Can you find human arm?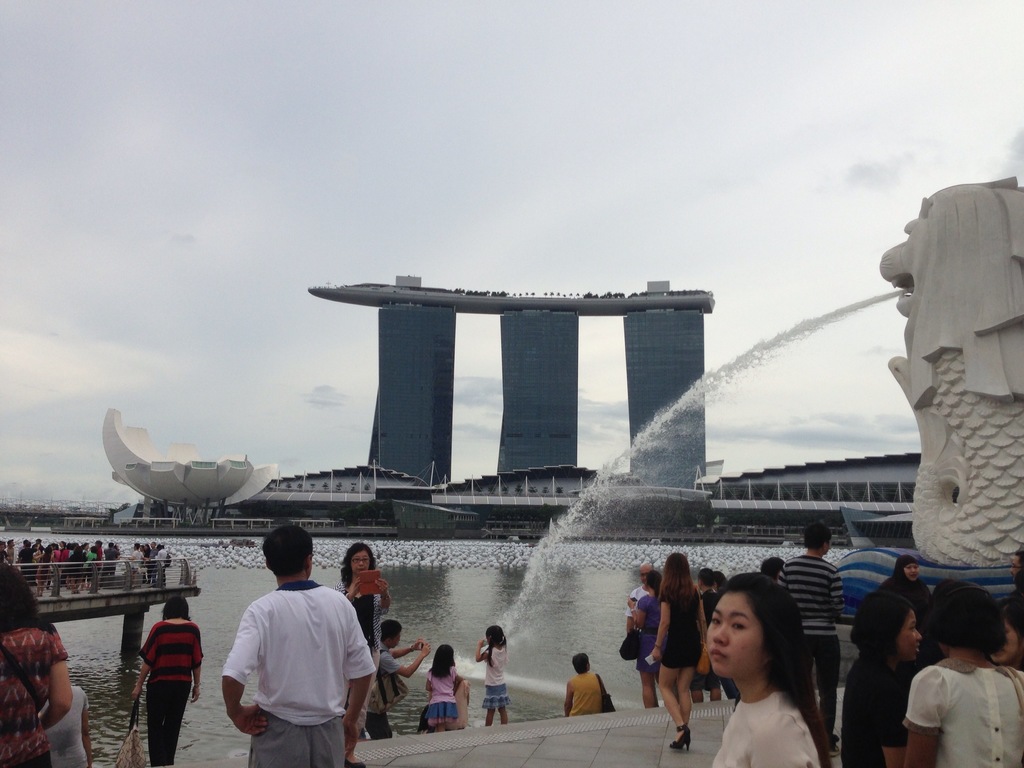
Yes, bounding box: box(393, 647, 426, 680).
